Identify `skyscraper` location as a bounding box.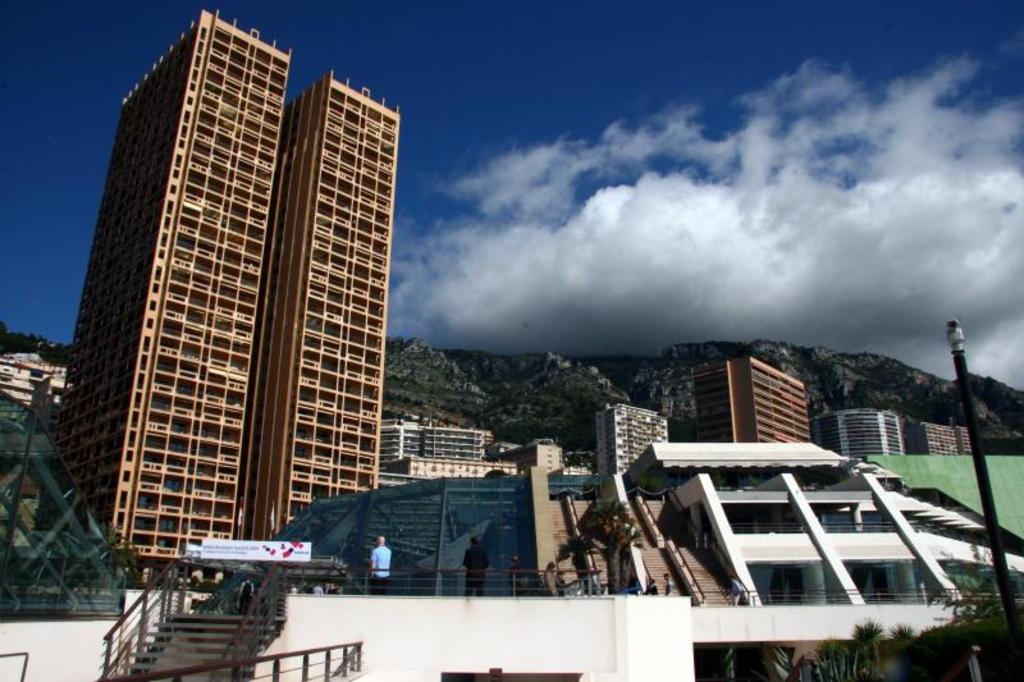
[left=599, top=400, right=660, bottom=484].
